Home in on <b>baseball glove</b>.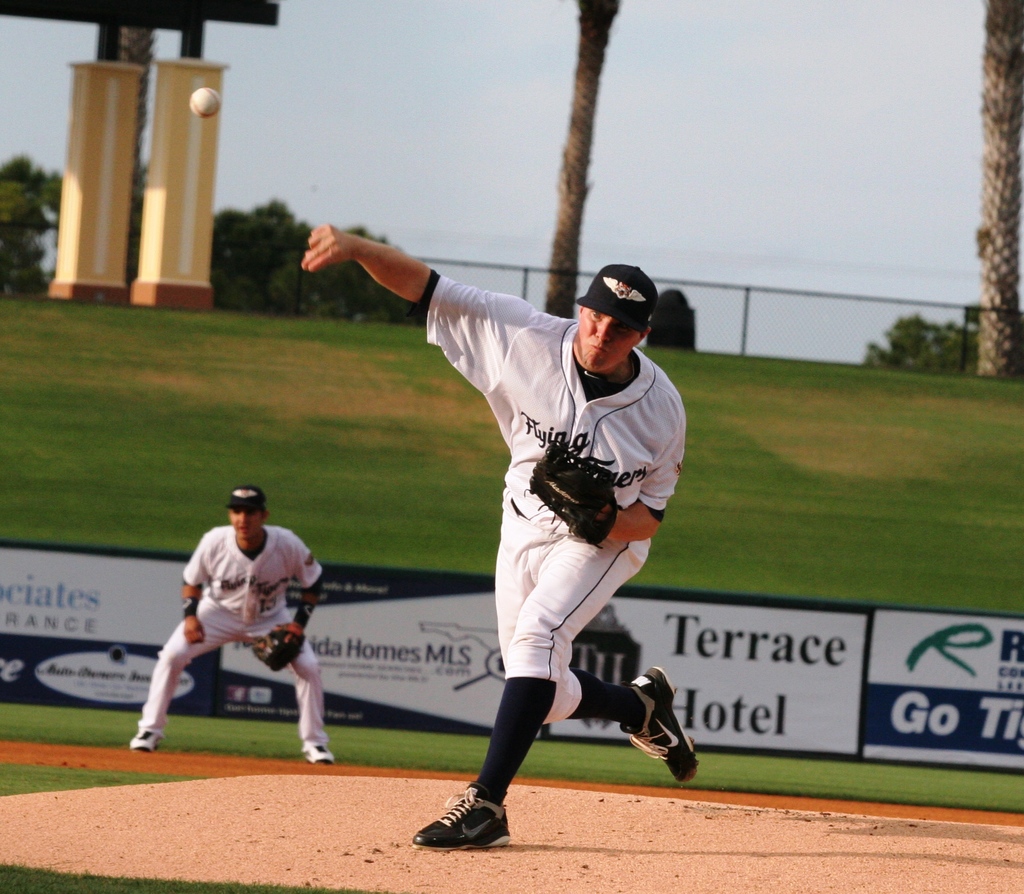
Homed in at 252/619/307/668.
